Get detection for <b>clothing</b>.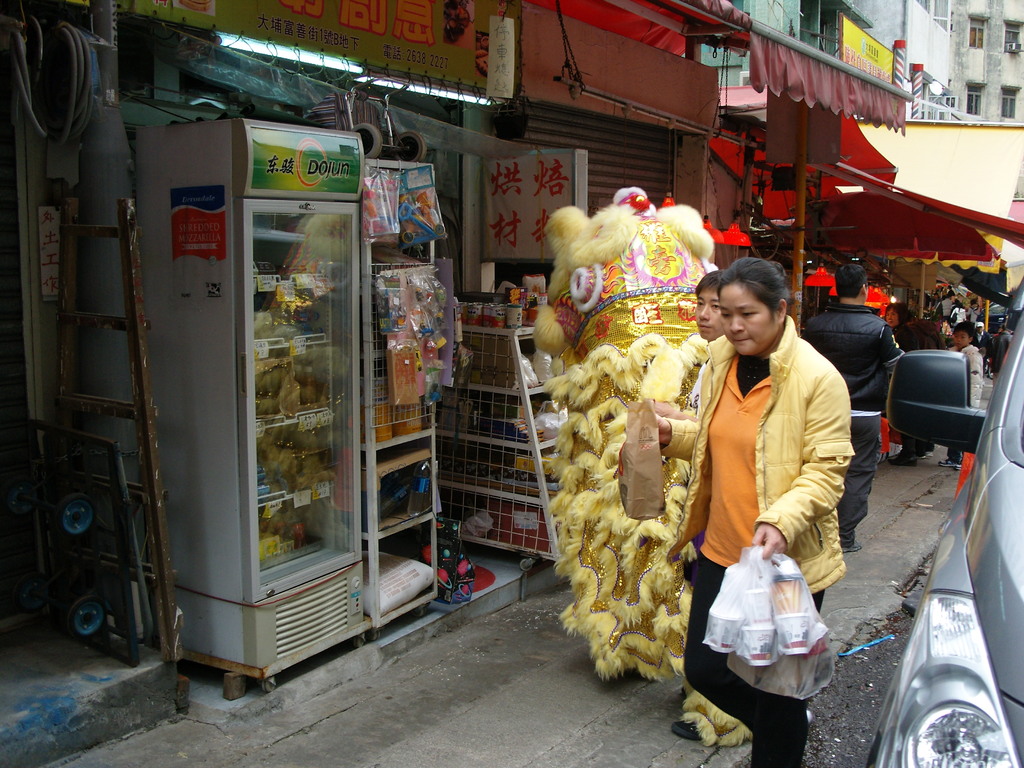
Detection: 645 255 835 716.
